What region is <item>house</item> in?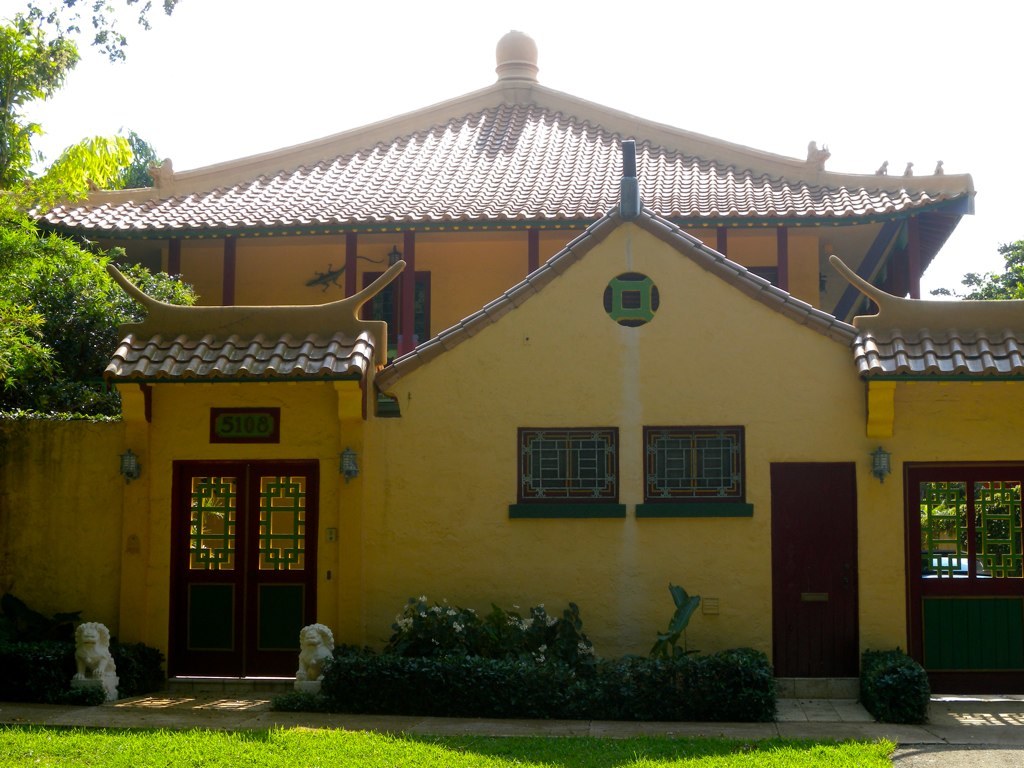
[0,28,1023,708].
